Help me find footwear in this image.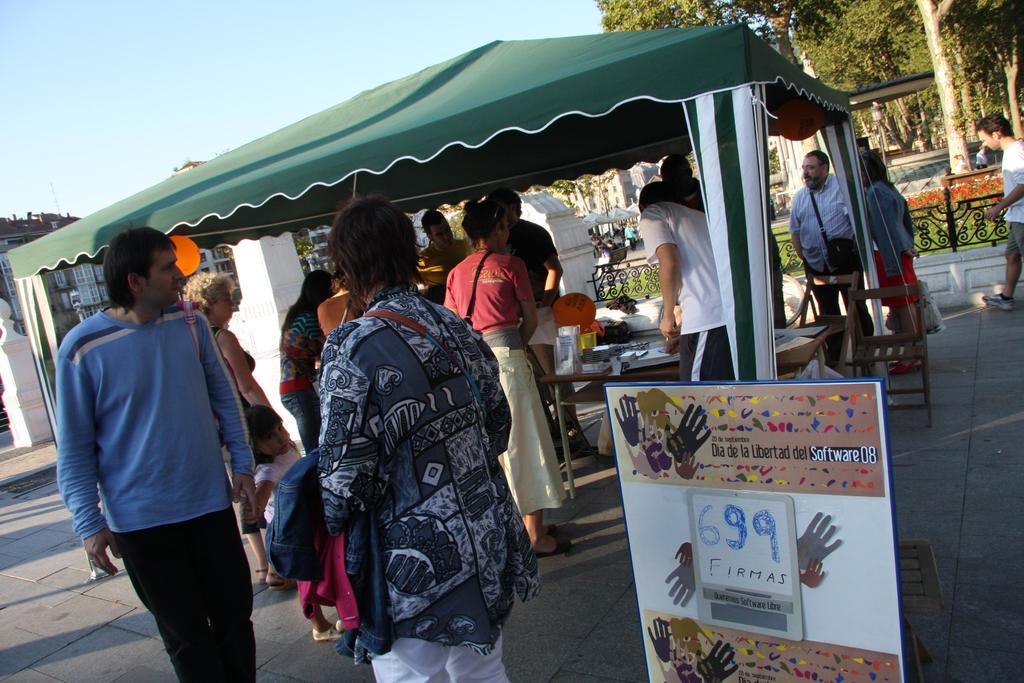
Found it: locate(975, 293, 1018, 309).
